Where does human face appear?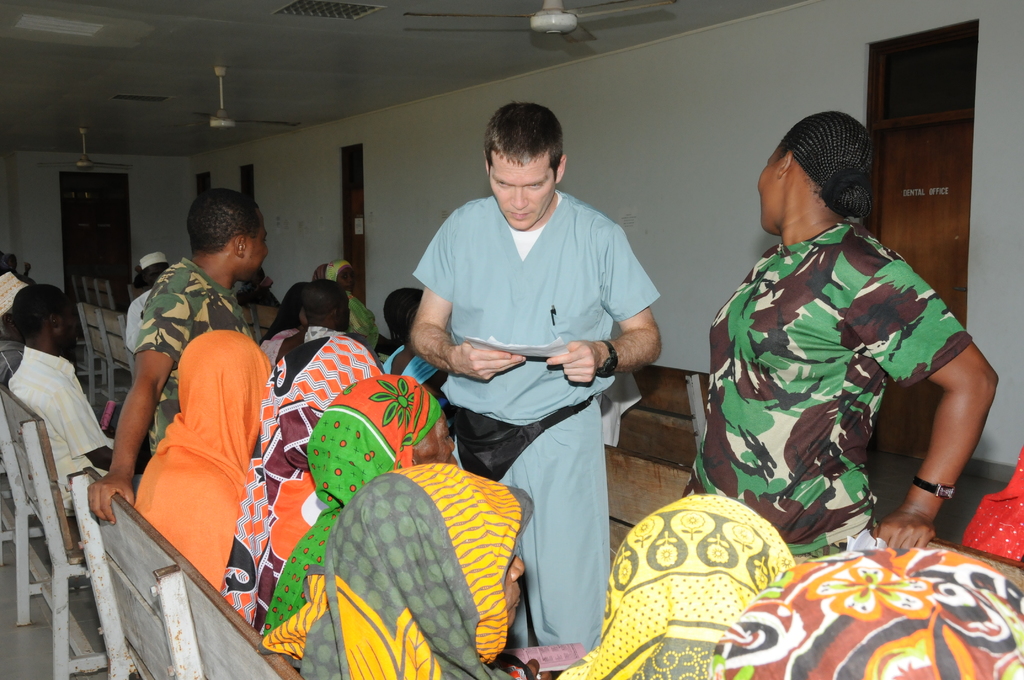
Appears at [246, 219, 271, 273].
